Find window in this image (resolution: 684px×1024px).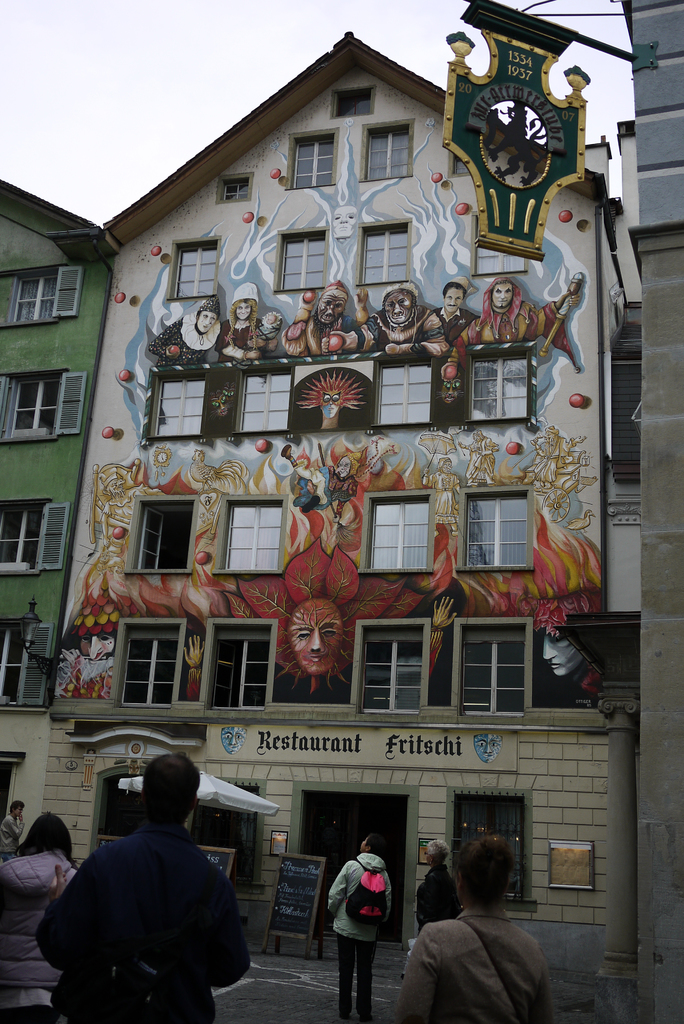
361:625:423:708.
